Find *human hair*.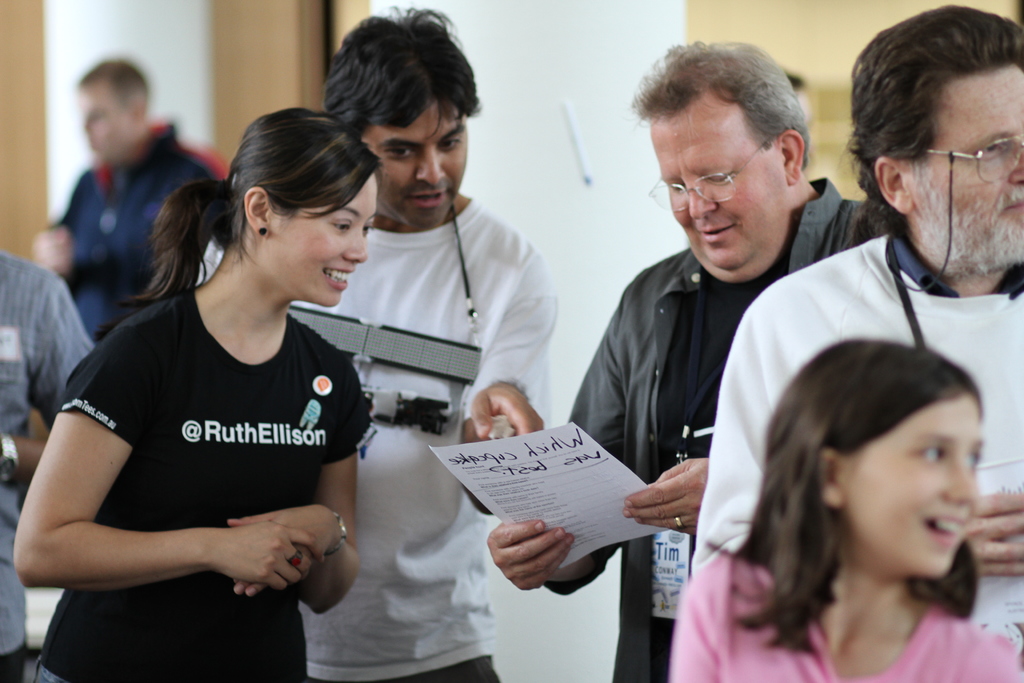
bbox=[324, 0, 479, 118].
